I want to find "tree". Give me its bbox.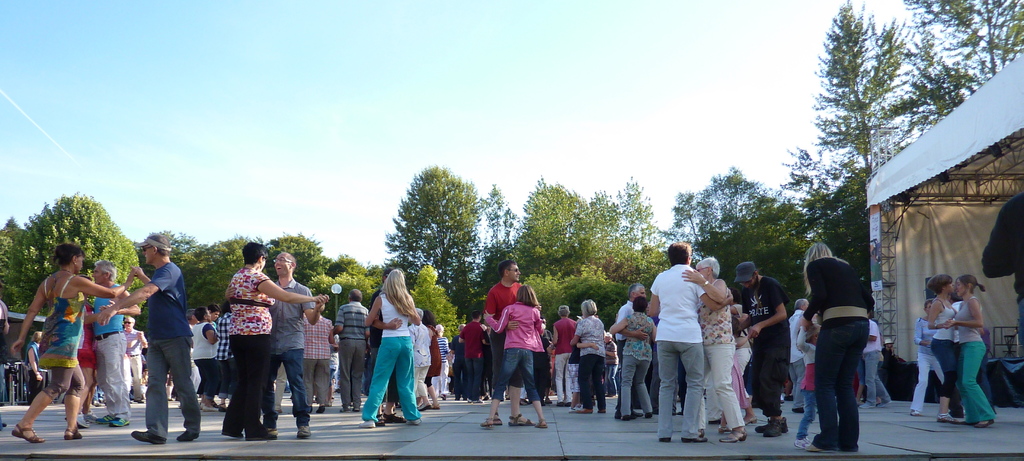
(384, 158, 484, 324).
